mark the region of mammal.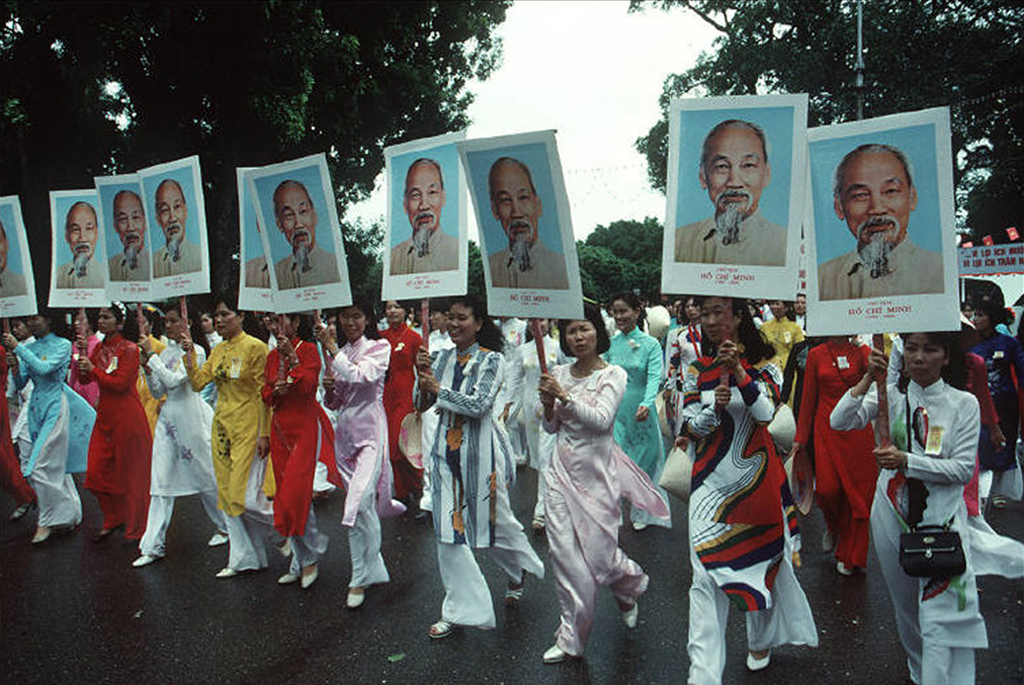
Region: bbox(109, 193, 148, 284).
